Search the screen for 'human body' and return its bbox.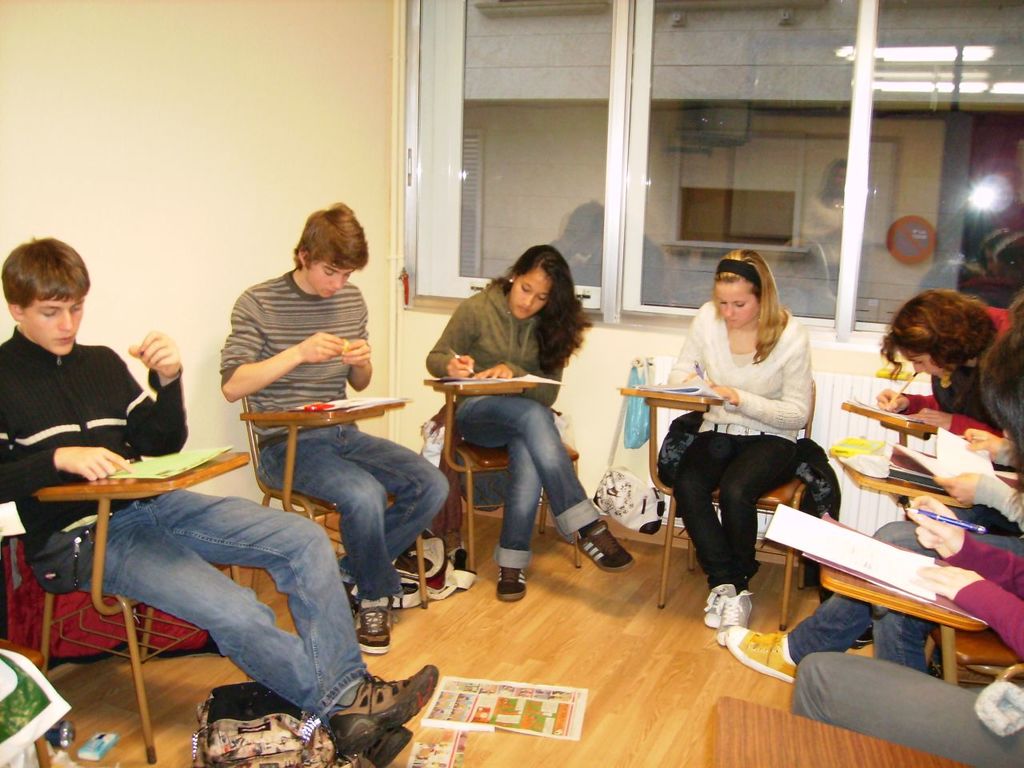
Found: (x1=872, y1=346, x2=1010, y2=442).
